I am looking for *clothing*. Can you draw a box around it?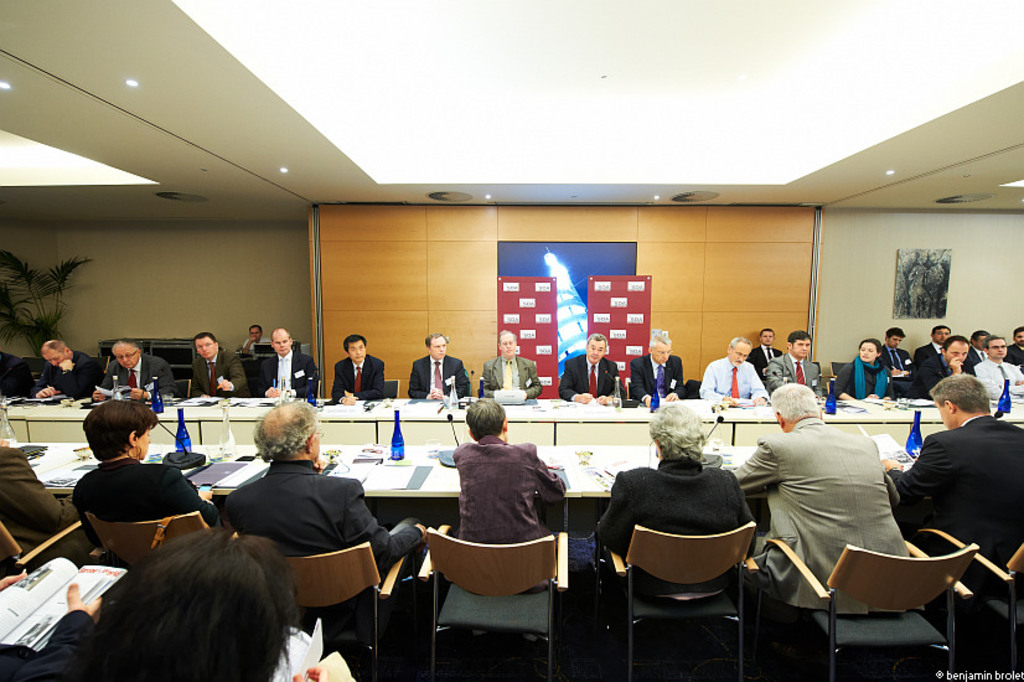
Sure, the bounding box is bbox=(755, 347, 822, 397).
